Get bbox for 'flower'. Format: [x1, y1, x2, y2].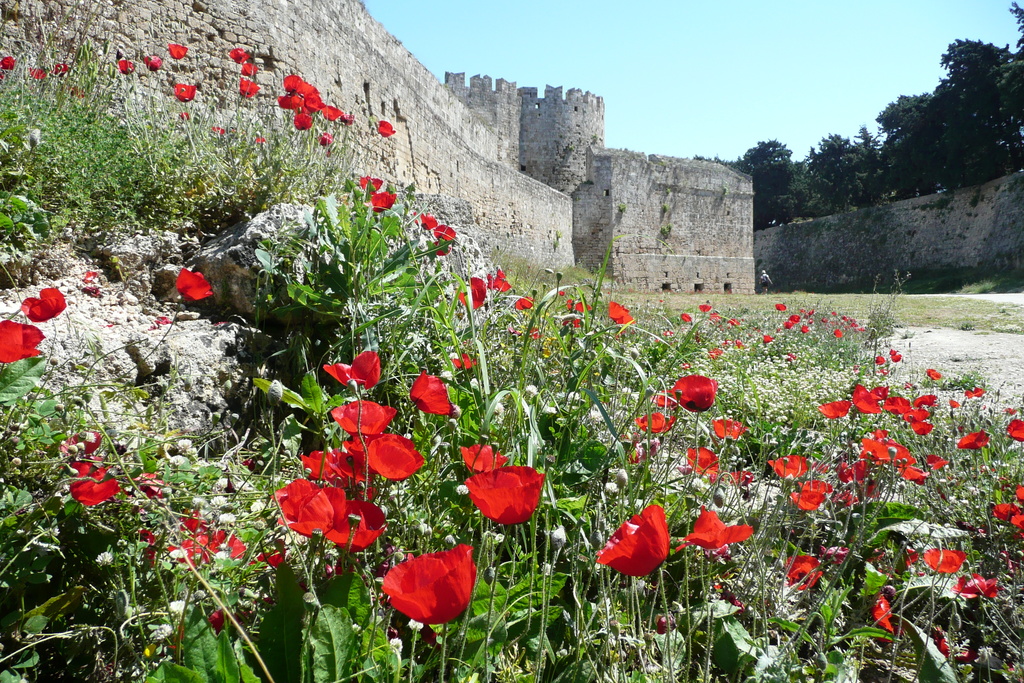
[422, 215, 435, 231].
